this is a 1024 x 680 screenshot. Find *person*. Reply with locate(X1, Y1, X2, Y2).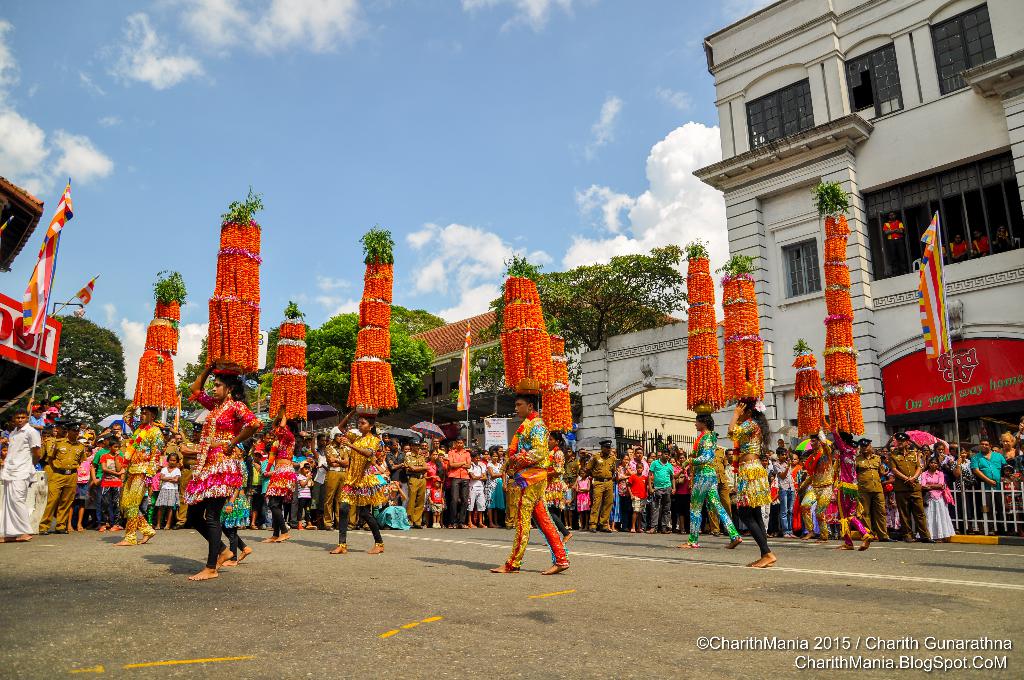
locate(972, 439, 1005, 533).
